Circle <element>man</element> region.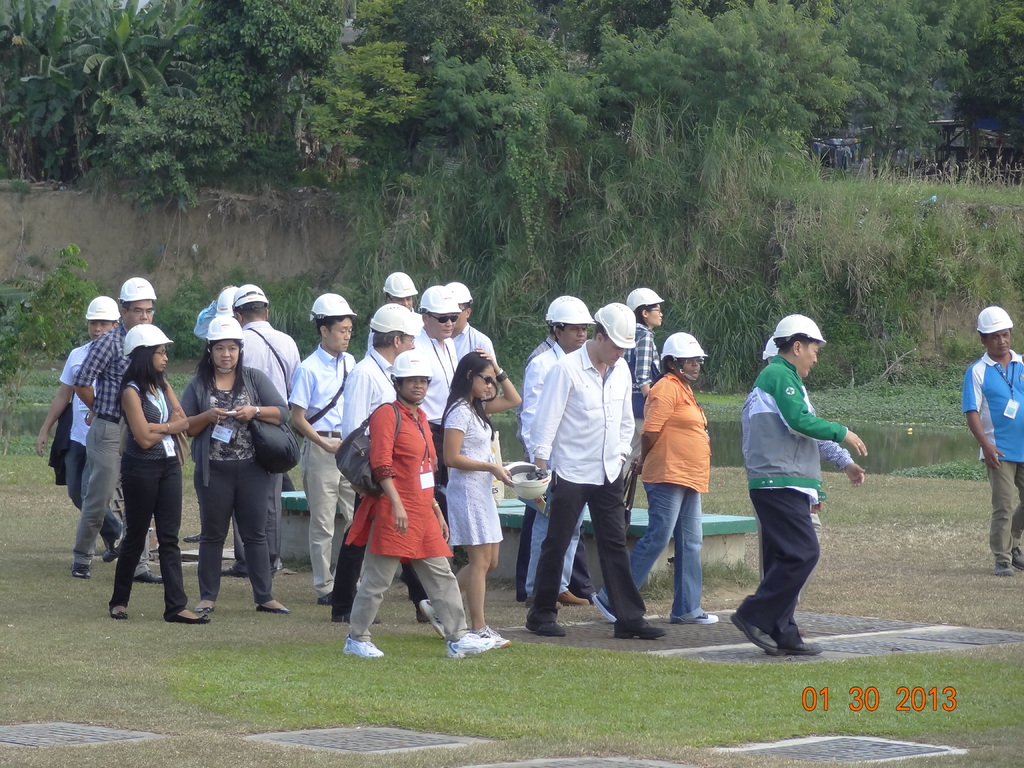
Region: (730,312,867,654).
